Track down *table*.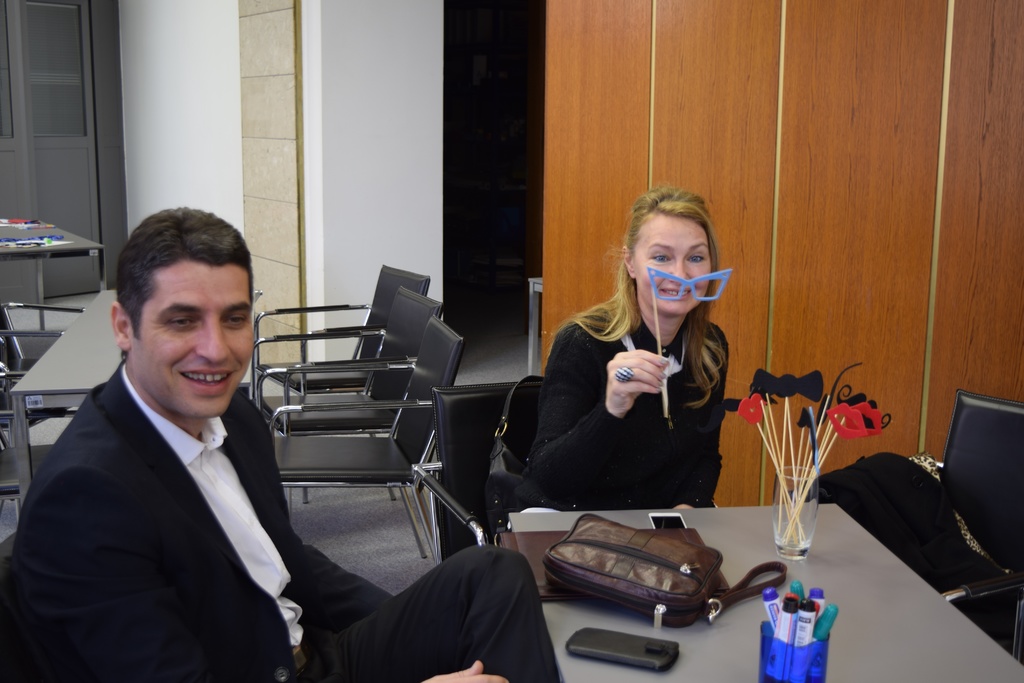
Tracked to (left=608, top=424, right=970, bottom=660).
